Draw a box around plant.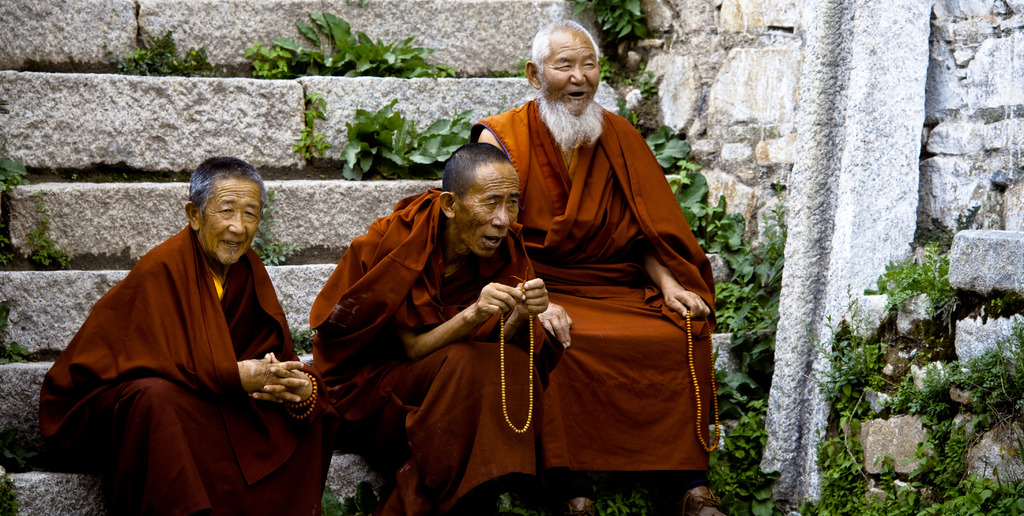
locate(564, 0, 649, 44).
